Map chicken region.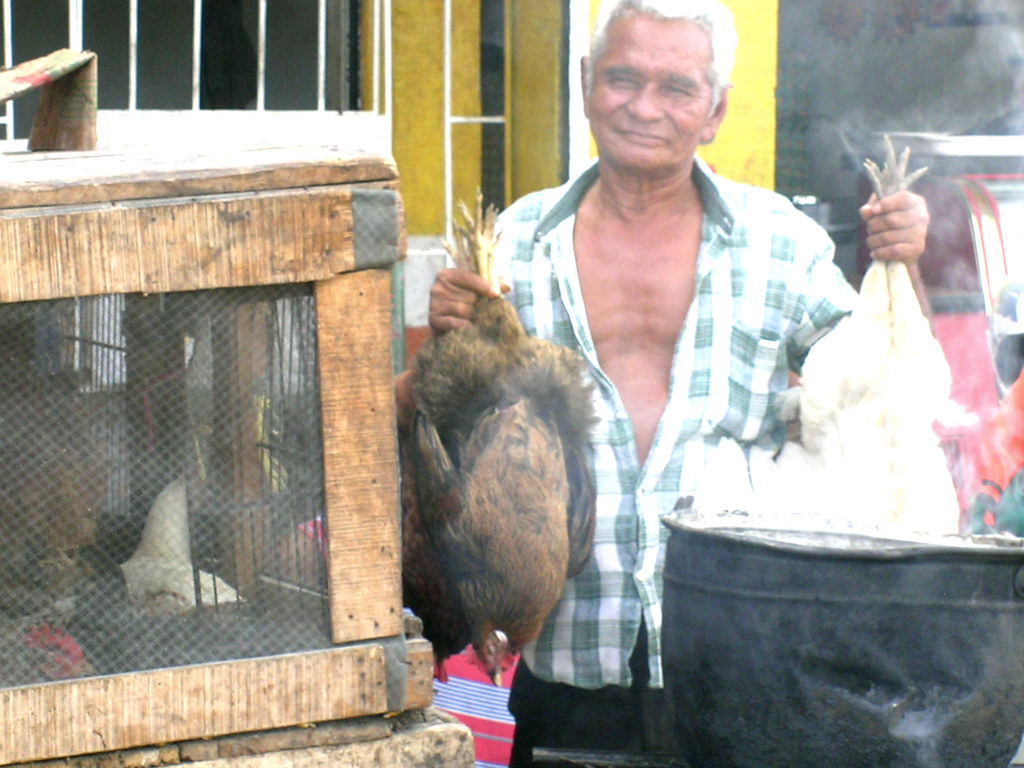
Mapped to bbox(373, 193, 594, 712).
